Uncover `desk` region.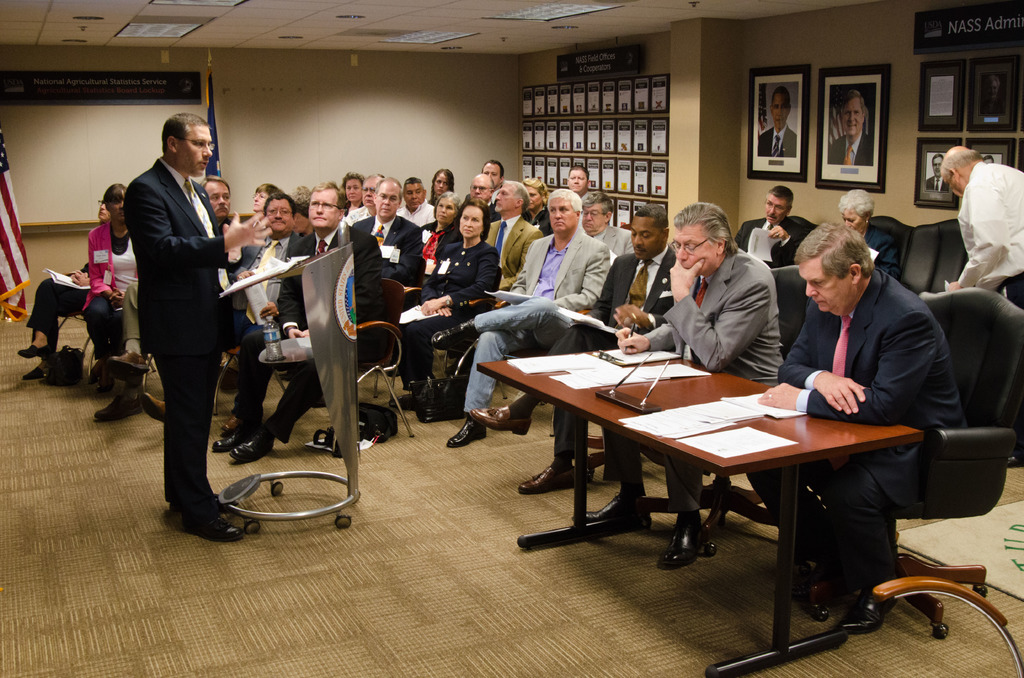
Uncovered: (479, 367, 923, 673).
